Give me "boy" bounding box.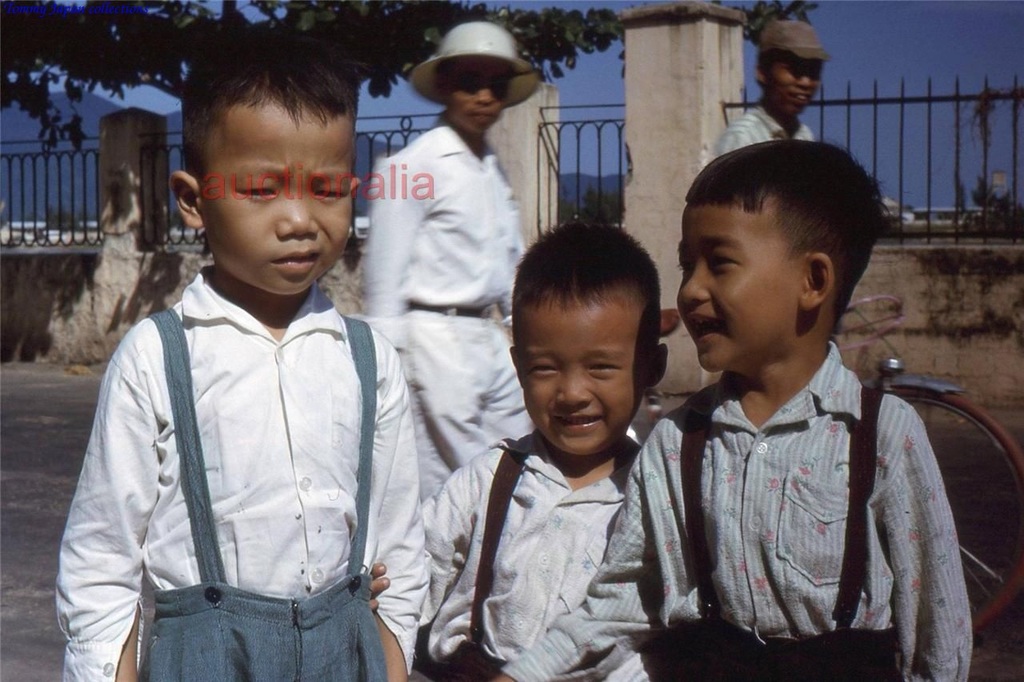
region(498, 141, 980, 681).
